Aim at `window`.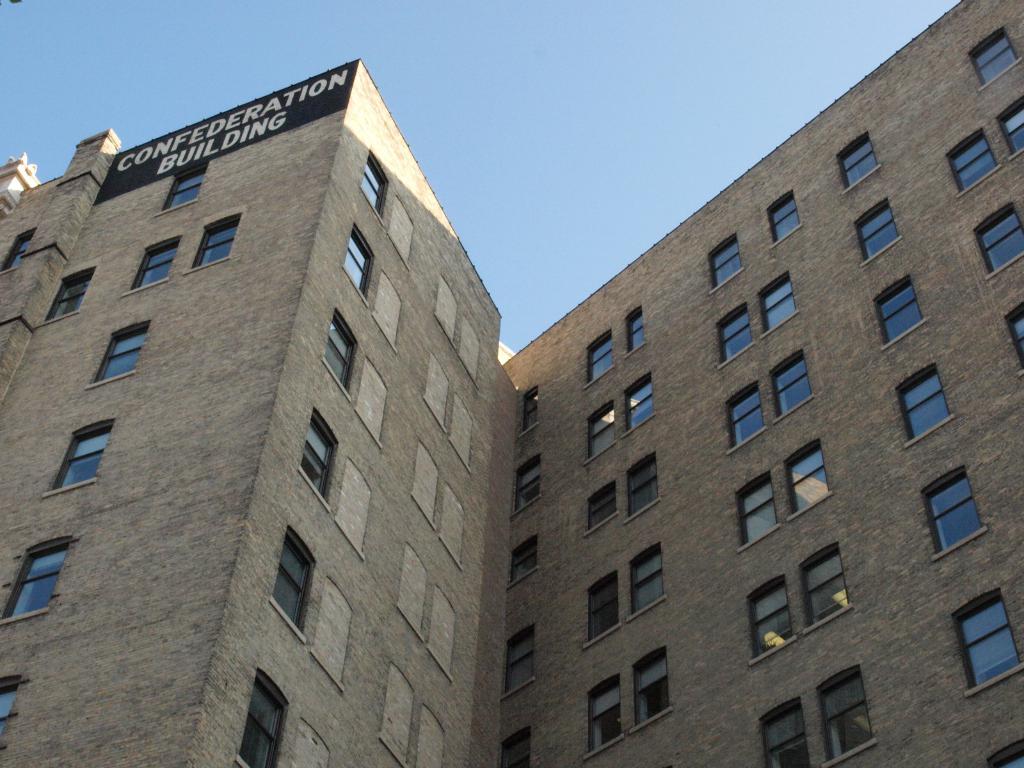
Aimed at bbox=(794, 532, 852, 636).
